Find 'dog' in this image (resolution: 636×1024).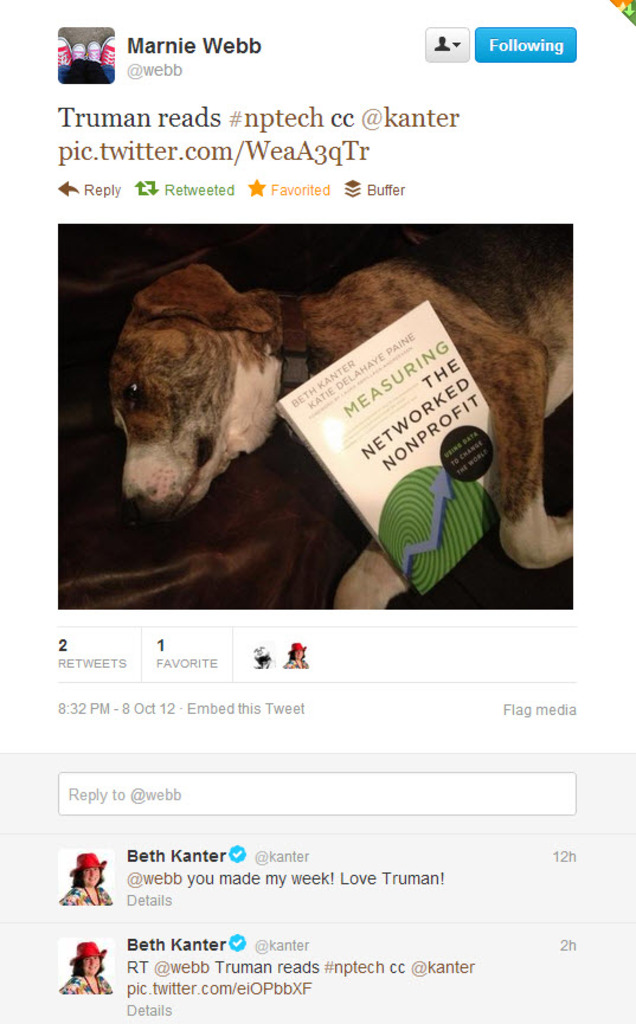
108/223/574/611.
